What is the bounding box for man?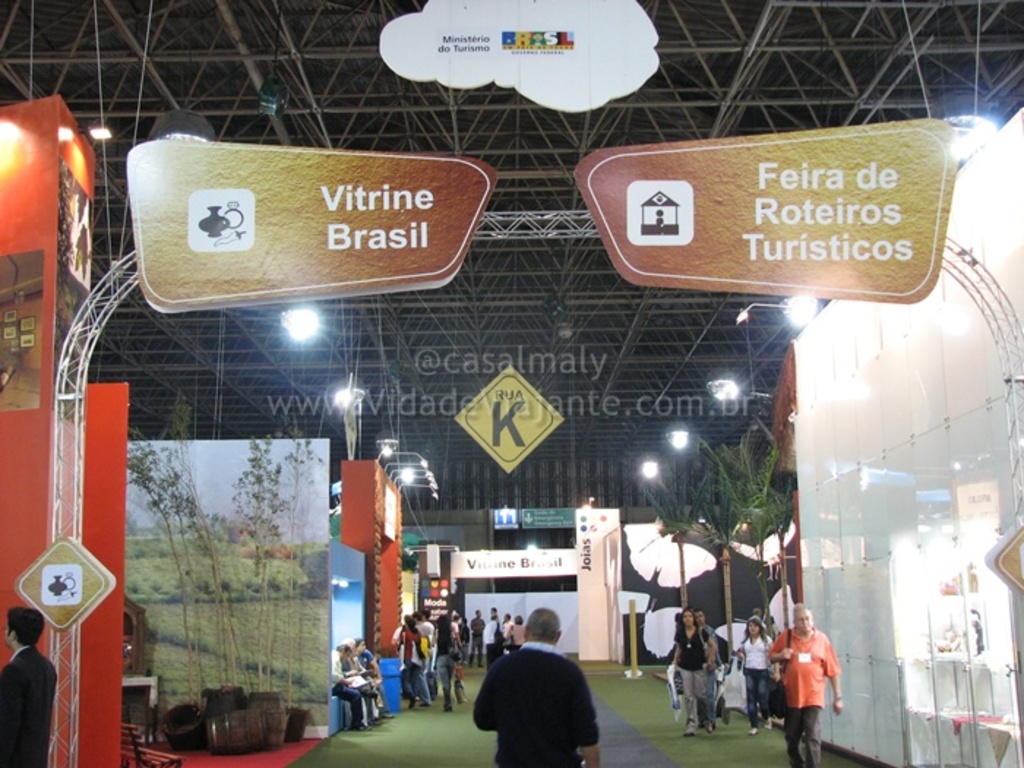
bbox=(768, 597, 841, 767).
